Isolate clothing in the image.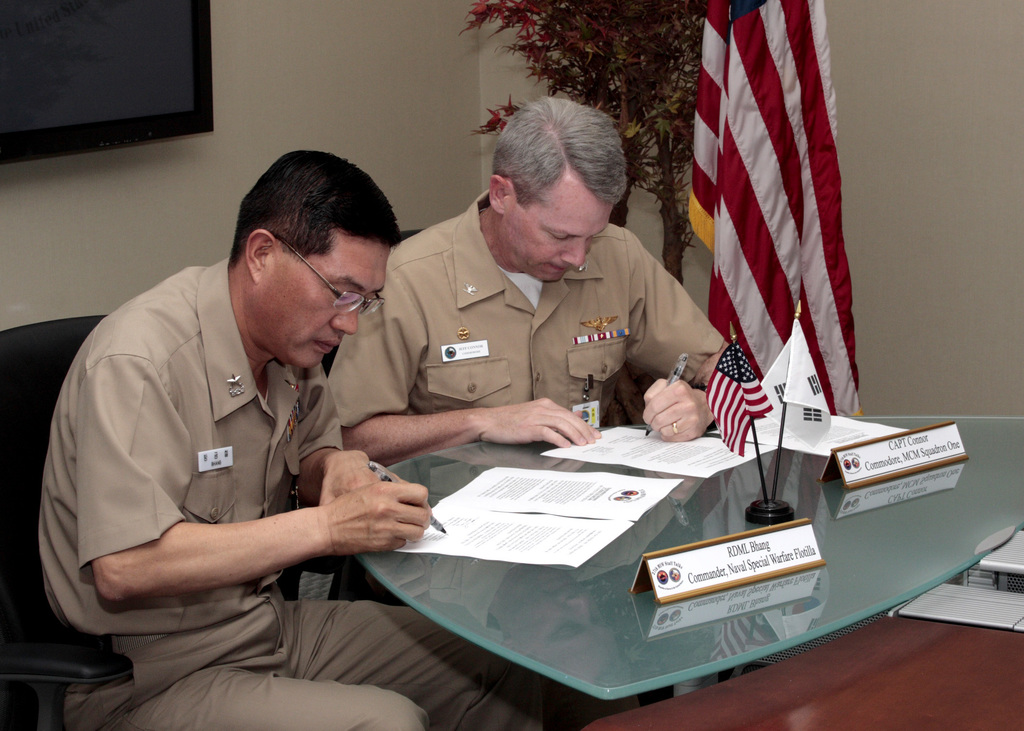
Isolated region: rect(42, 252, 550, 730).
